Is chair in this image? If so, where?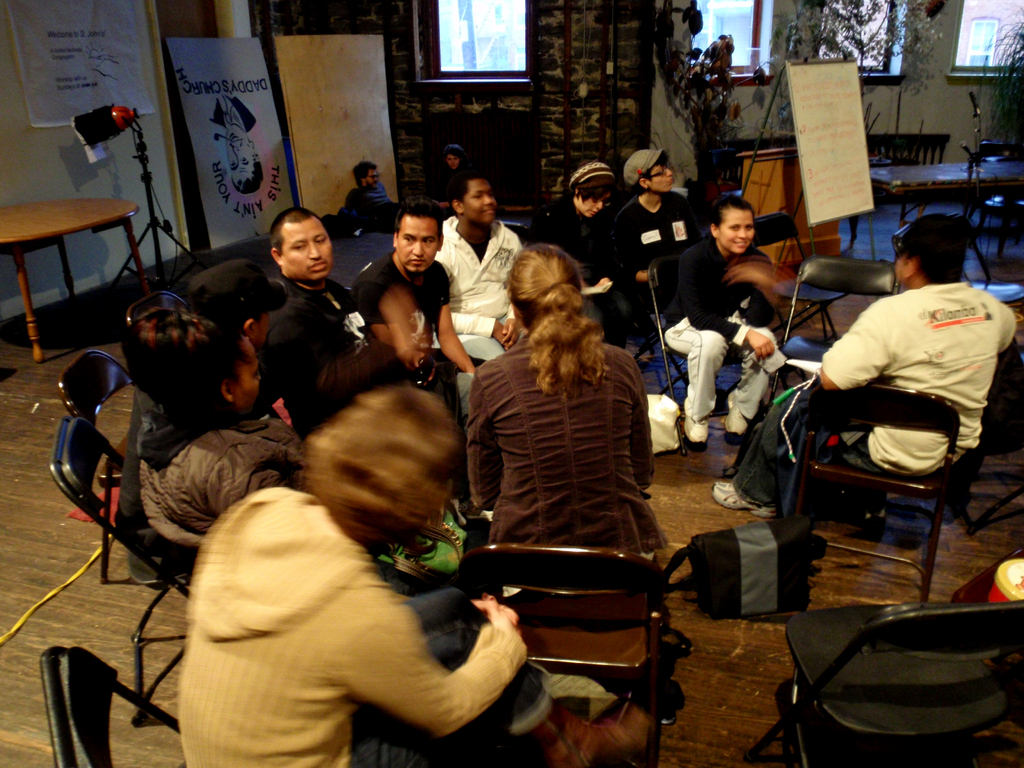
Yes, at locate(949, 549, 1023, 605).
